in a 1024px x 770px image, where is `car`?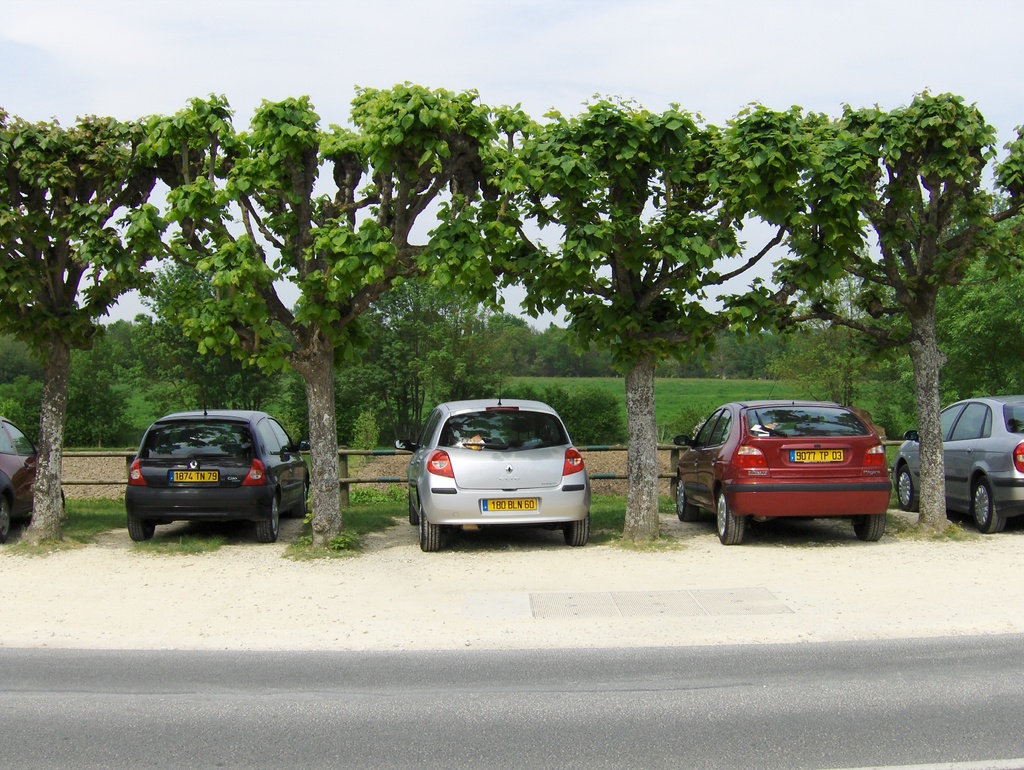
detection(669, 392, 891, 548).
